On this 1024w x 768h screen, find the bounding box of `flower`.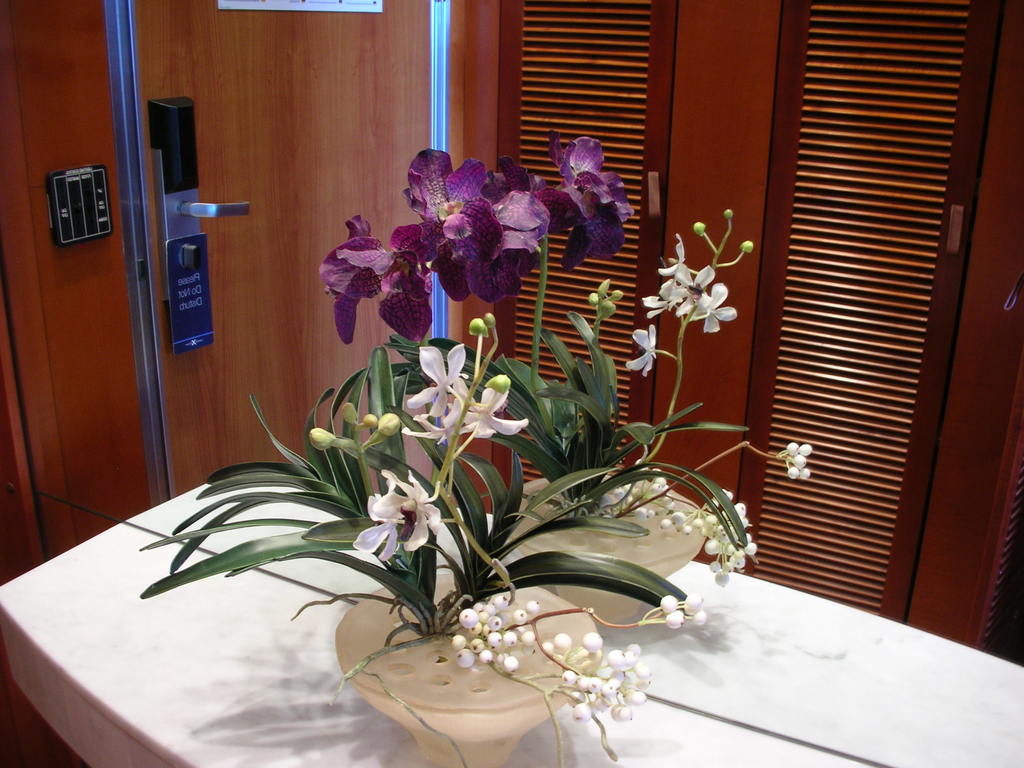
Bounding box: 350 468 443 561.
